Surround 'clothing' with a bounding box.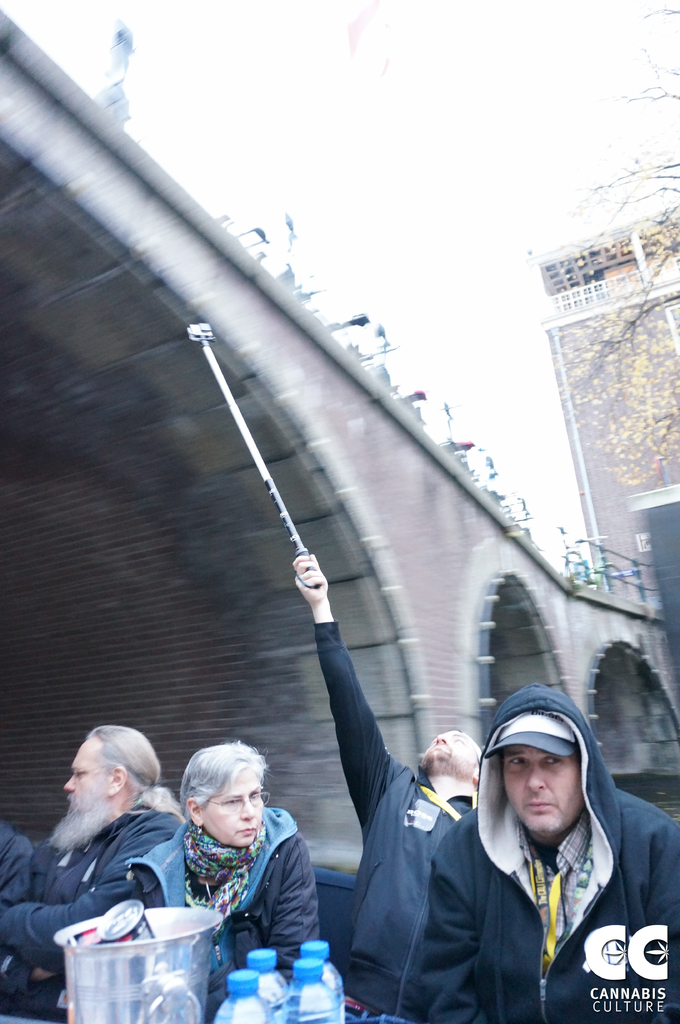
<box>391,680,679,1023</box>.
